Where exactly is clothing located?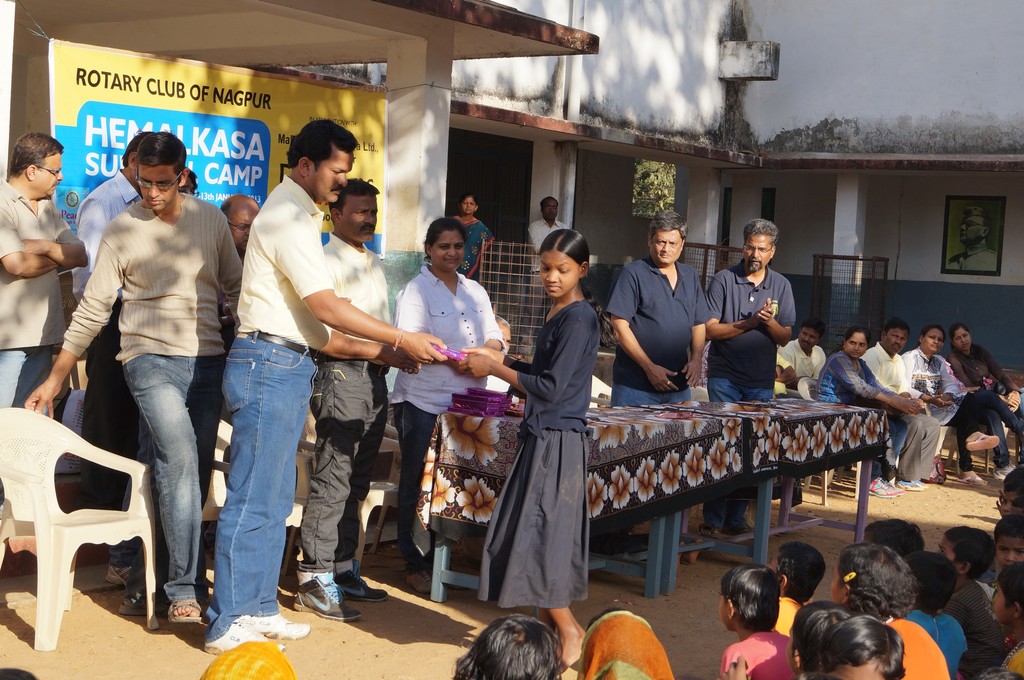
Its bounding box is [61, 187, 253, 598].
